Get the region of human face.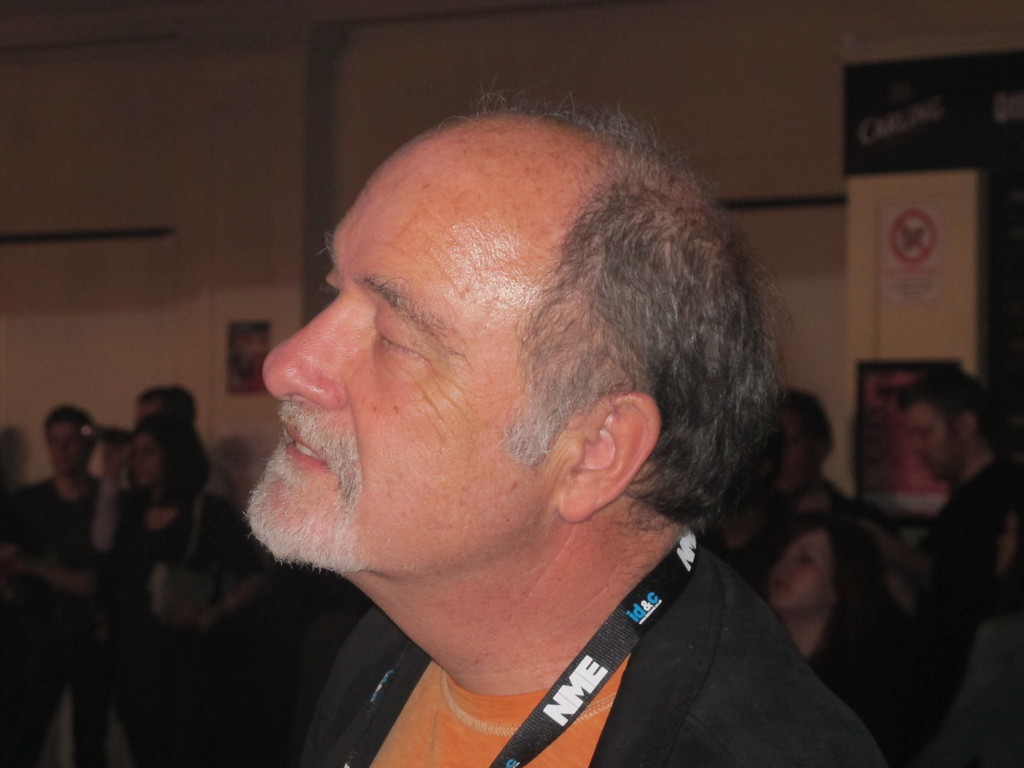
44,419,92,474.
